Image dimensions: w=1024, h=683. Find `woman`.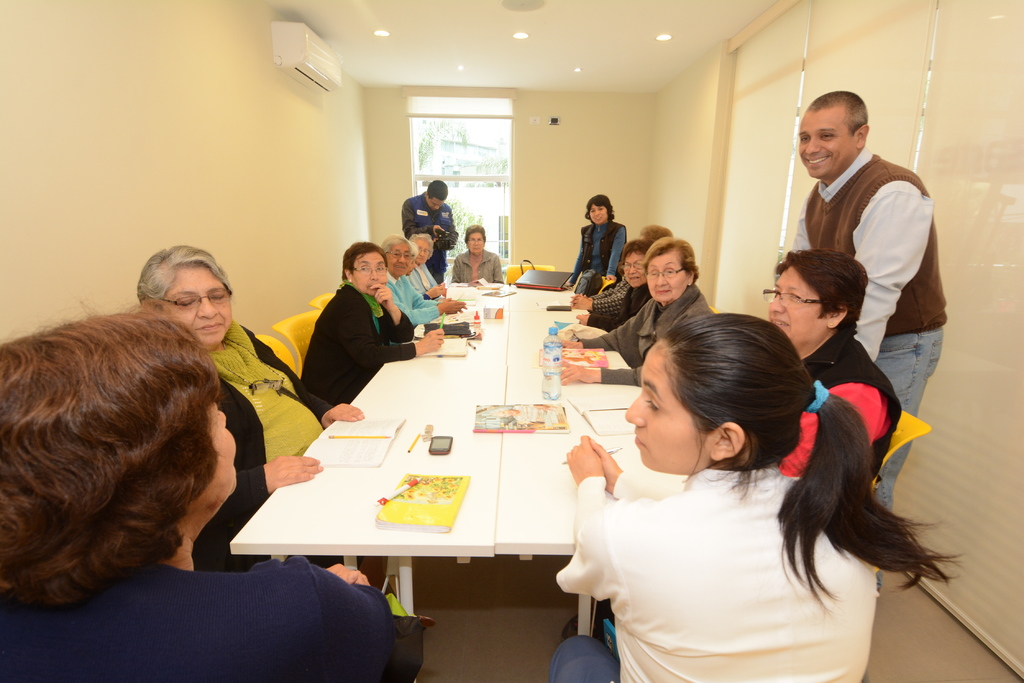
region(410, 236, 438, 292).
